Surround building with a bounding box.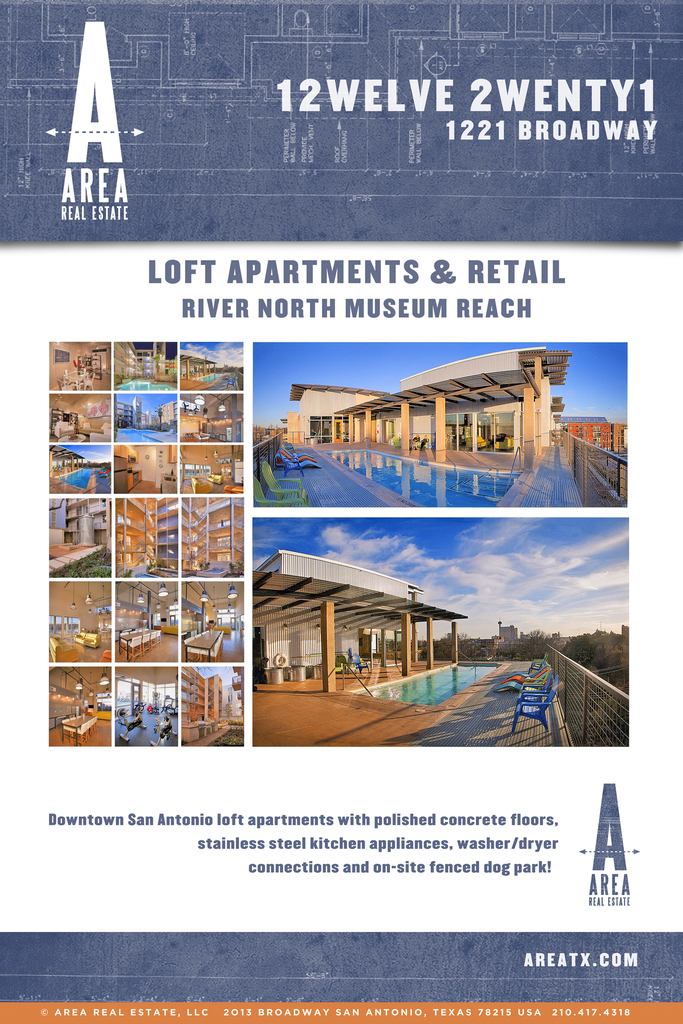
[294,346,580,476].
